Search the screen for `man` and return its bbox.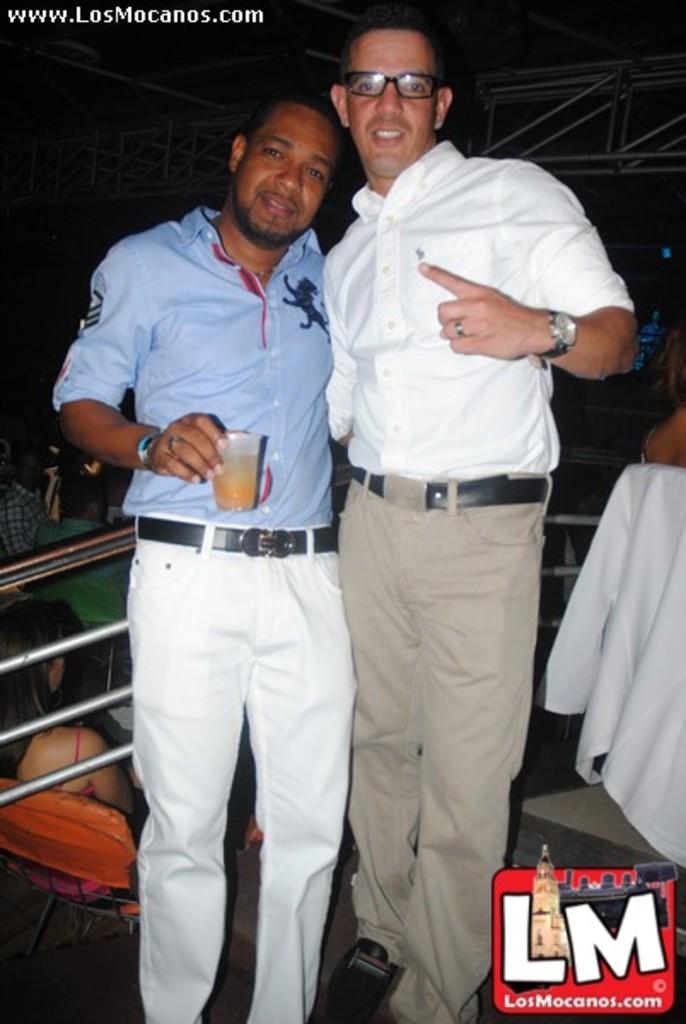
Found: (329,10,643,1022).
